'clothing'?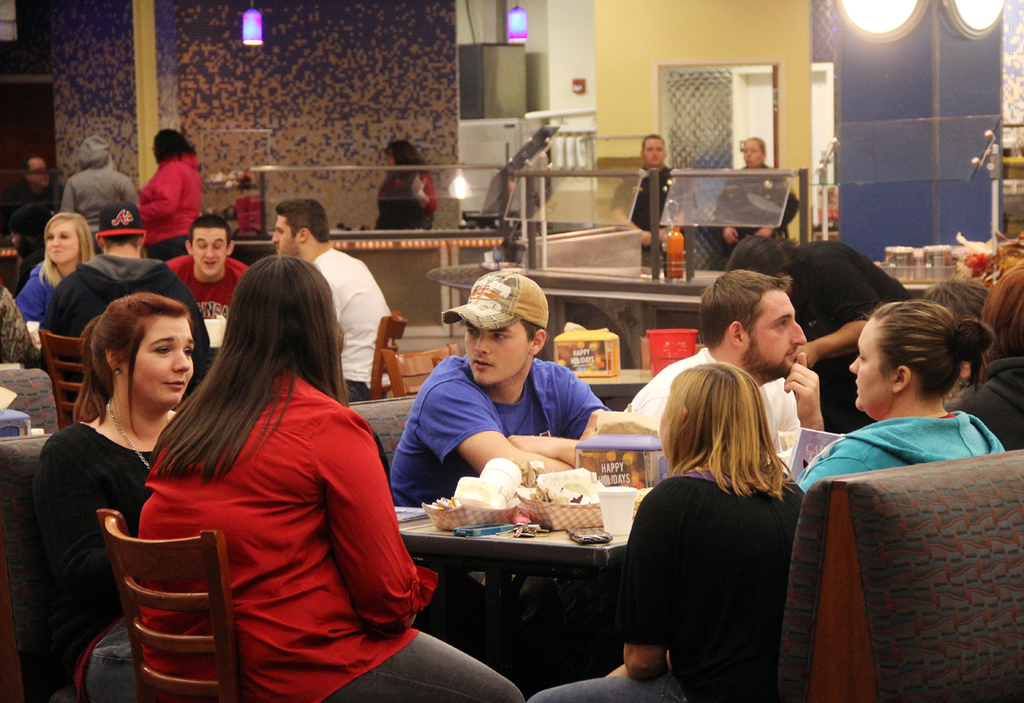
x1=58, y1=161, x2=136, y2=241
